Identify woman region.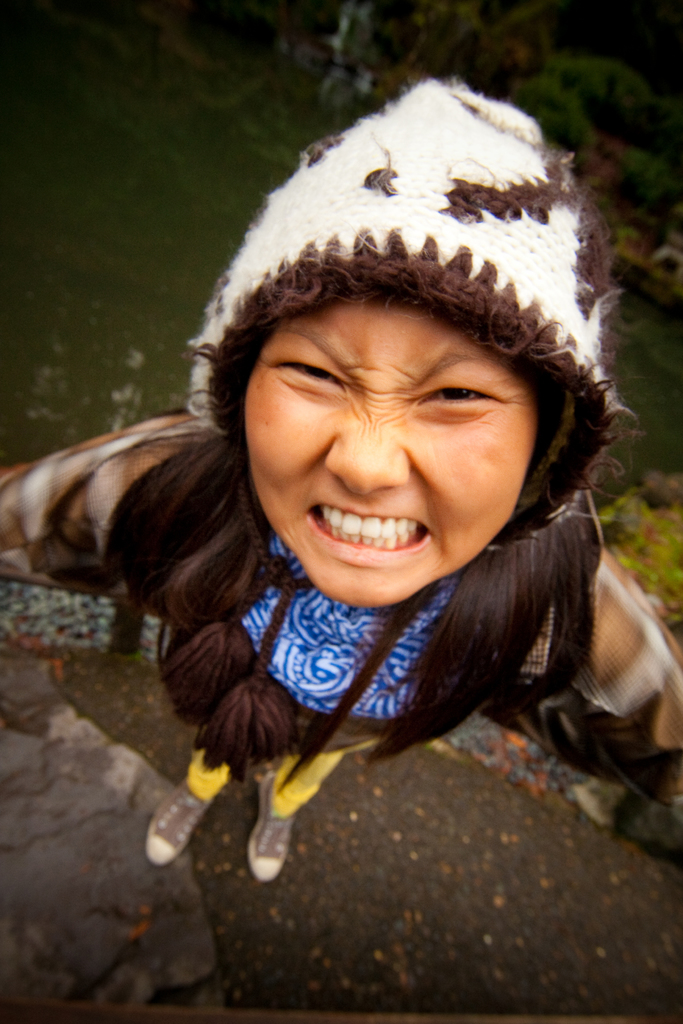
Region: <region>19, 115, 682, 923</region>.
